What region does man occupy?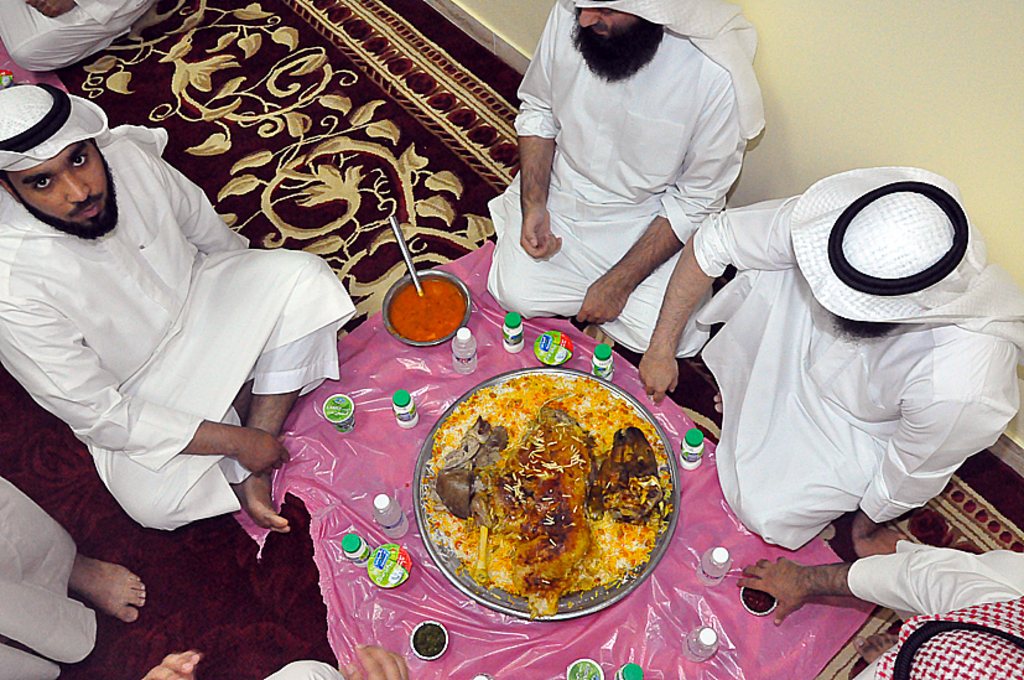
l=0, t=74, r=354, b=547.
